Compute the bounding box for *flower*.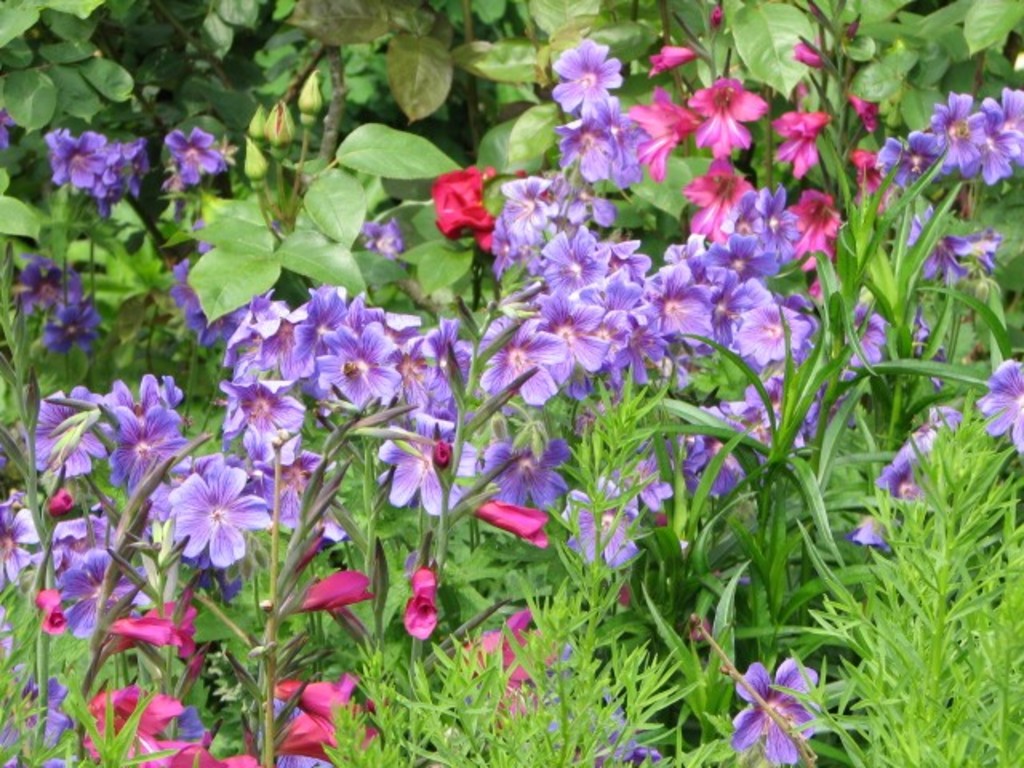
BBox(645, 48, 699, 77).
